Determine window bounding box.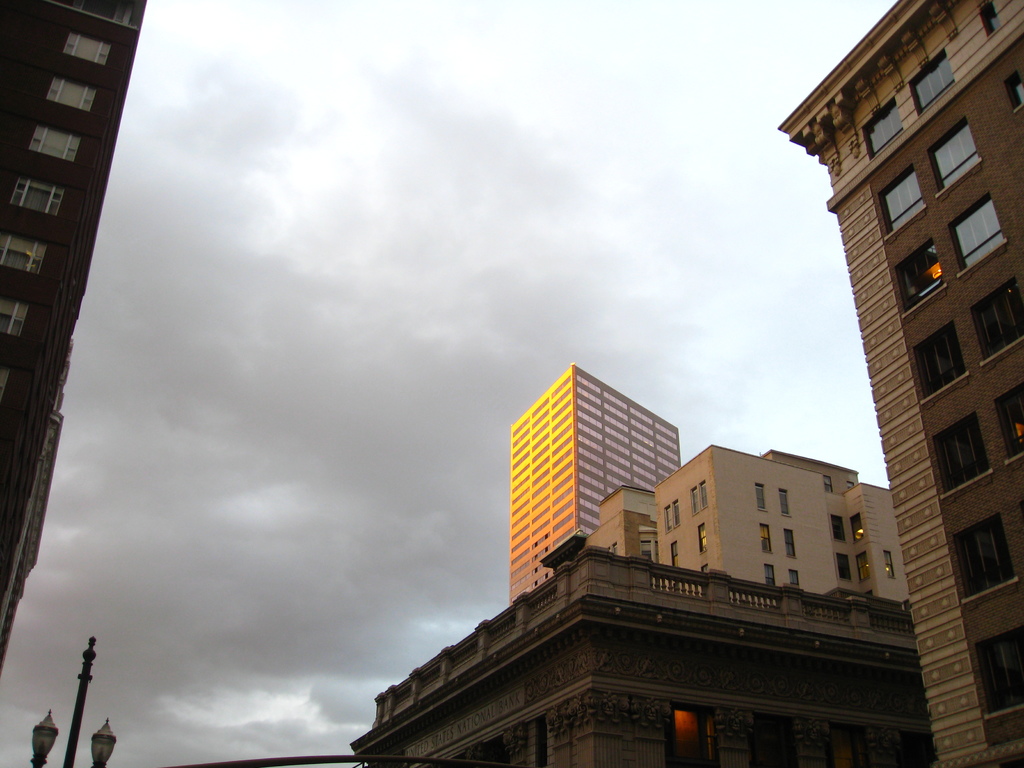
Determined: [822, 474, 834, 493].
